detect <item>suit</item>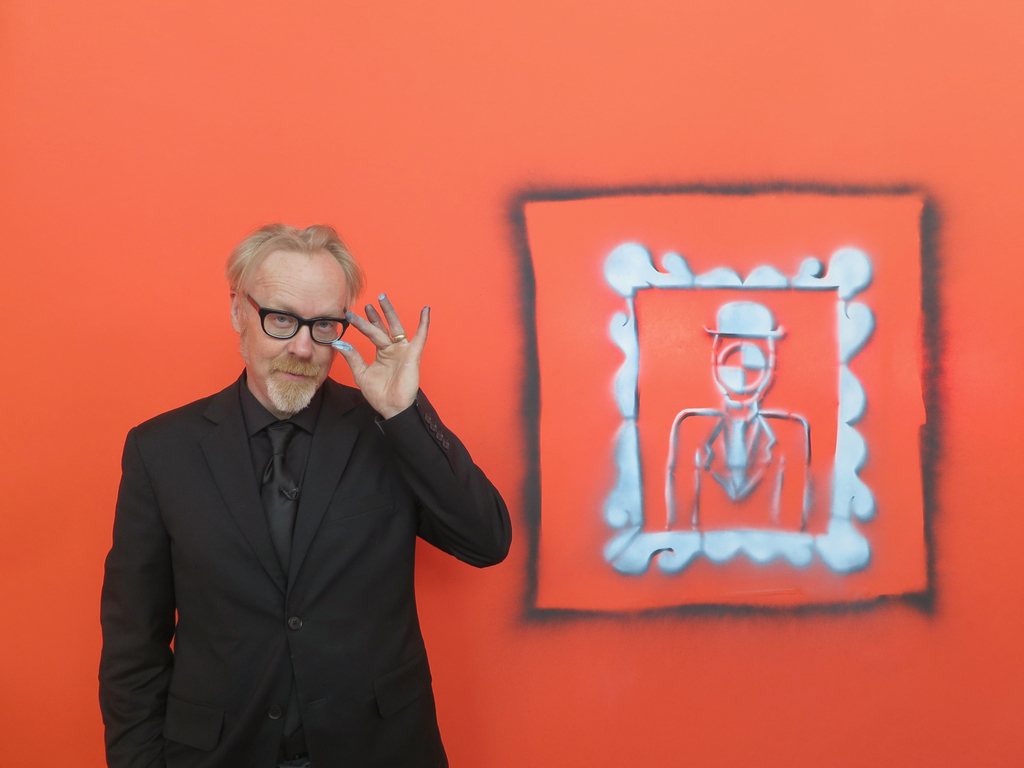
crop(95, 365, 509, 767)
